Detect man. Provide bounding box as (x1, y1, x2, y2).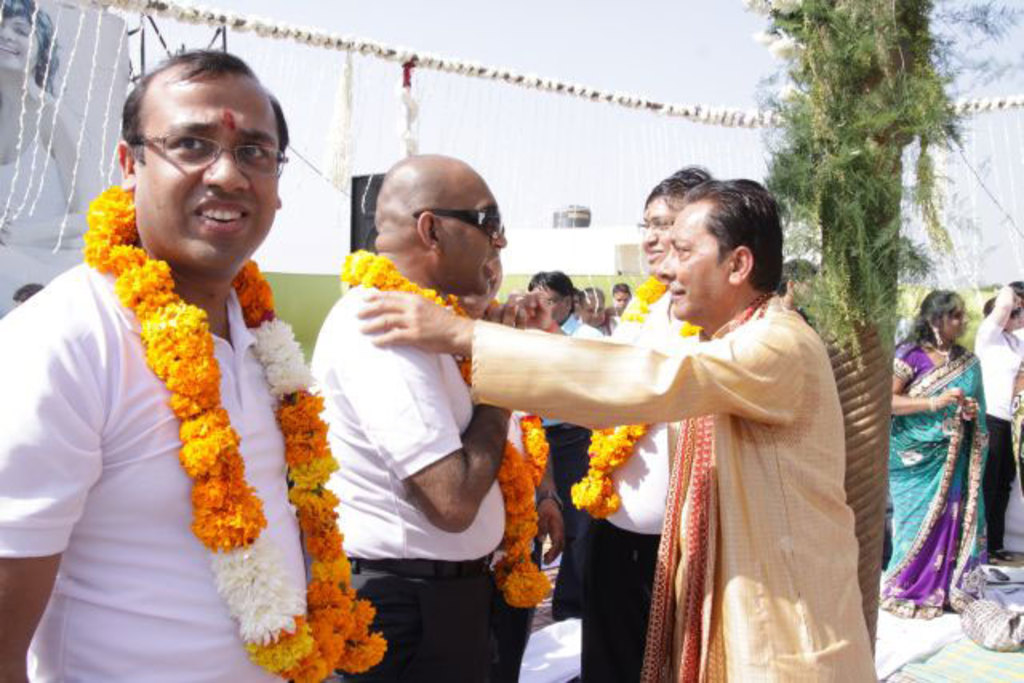
(574, 165, 712, 681).
